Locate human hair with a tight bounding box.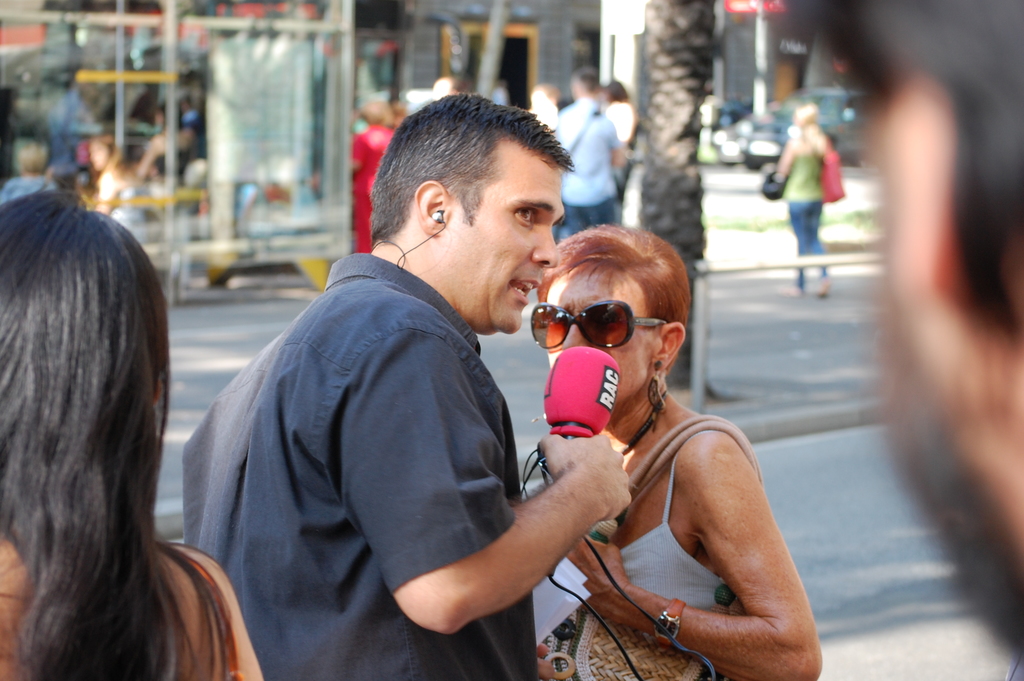
select_region(774, 0, 1023, 351).
